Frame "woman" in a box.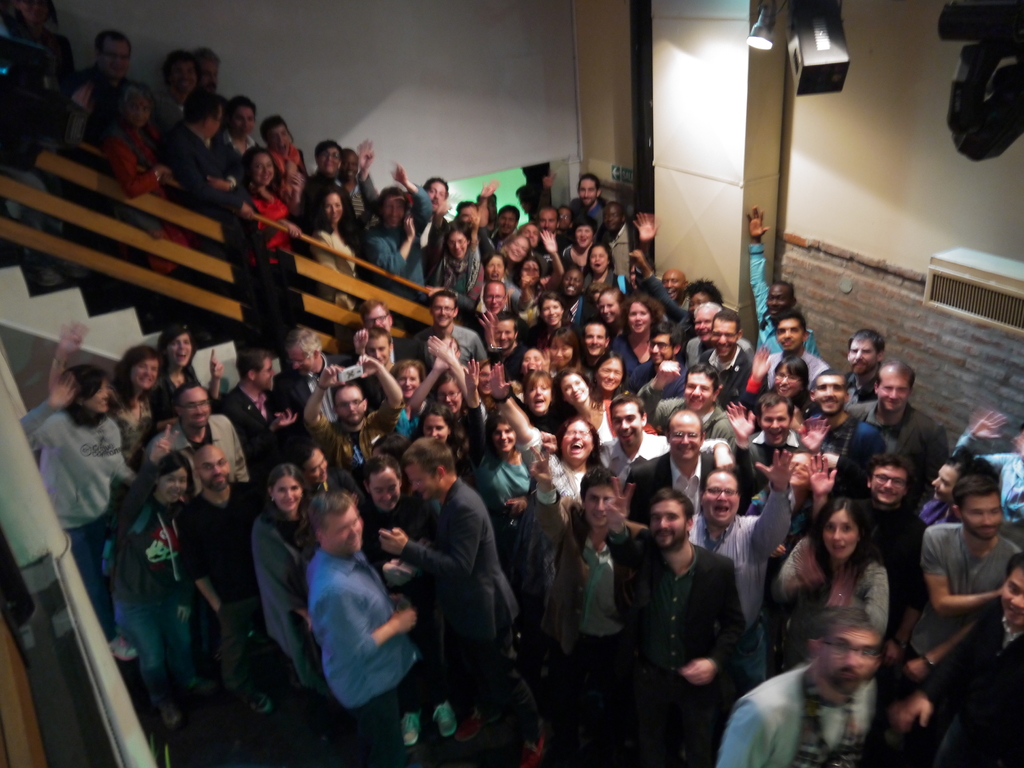
[x1=44, y1=319, x2=170, y2=471].
